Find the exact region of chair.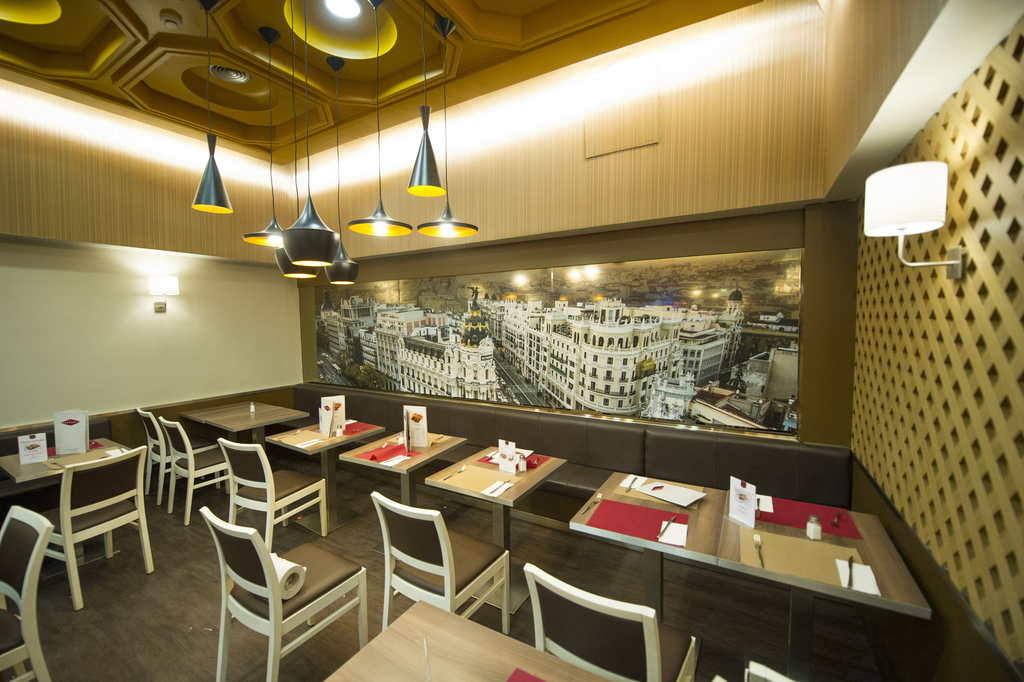
Exact region: locate(198, 503, 368, 681).
